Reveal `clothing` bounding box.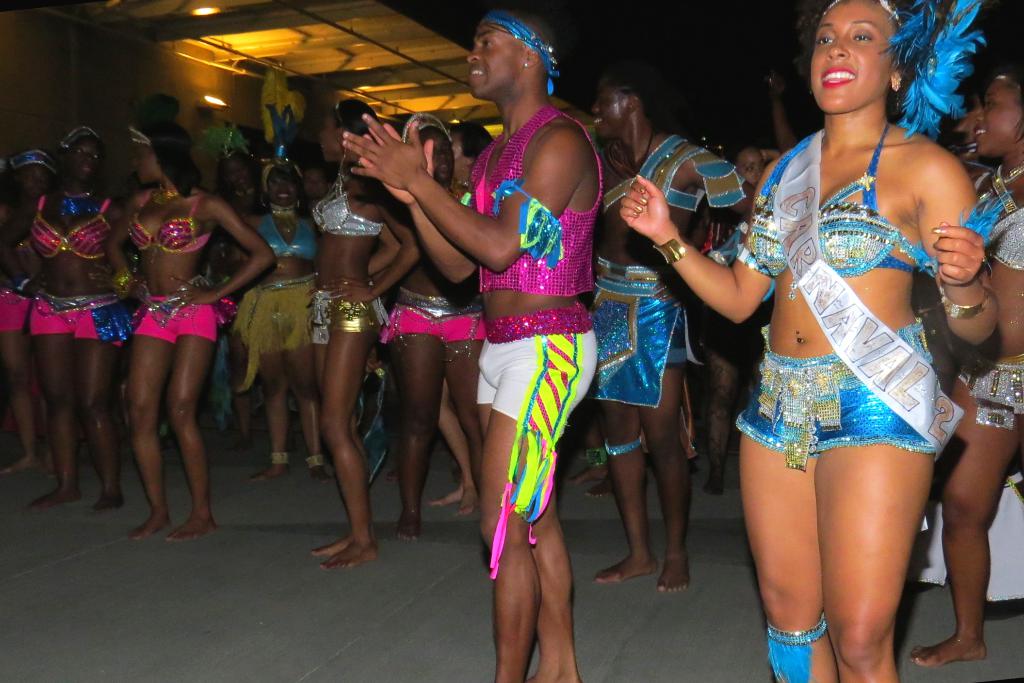
Revealed: <box>30,189,115,265</box>.
